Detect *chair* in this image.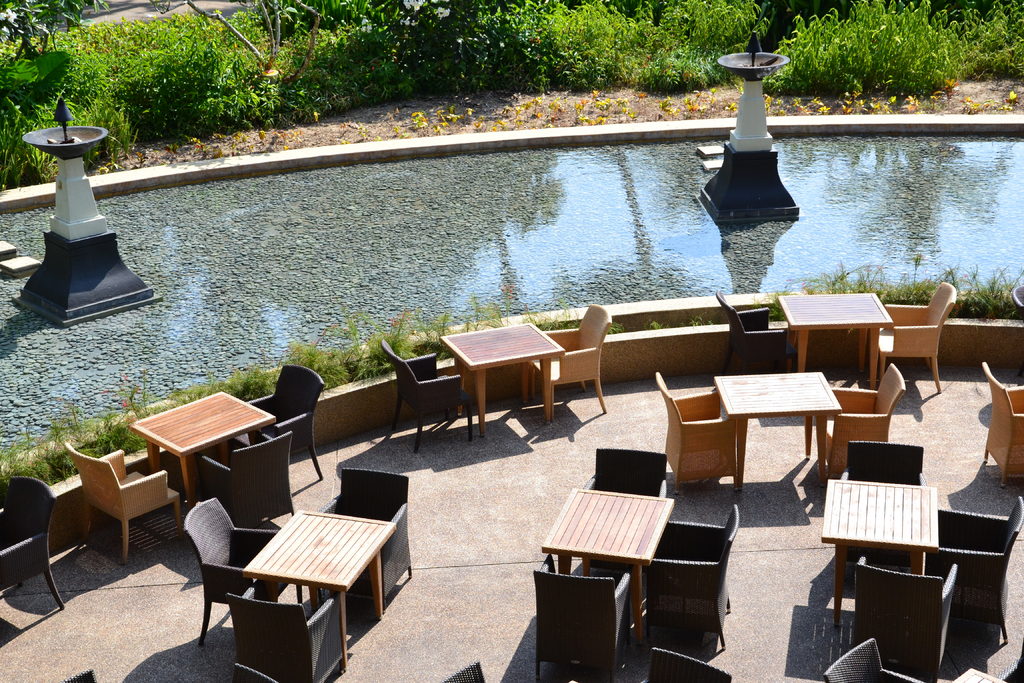
Detection: (left=979, top=358, right=1023, bottom=493).
